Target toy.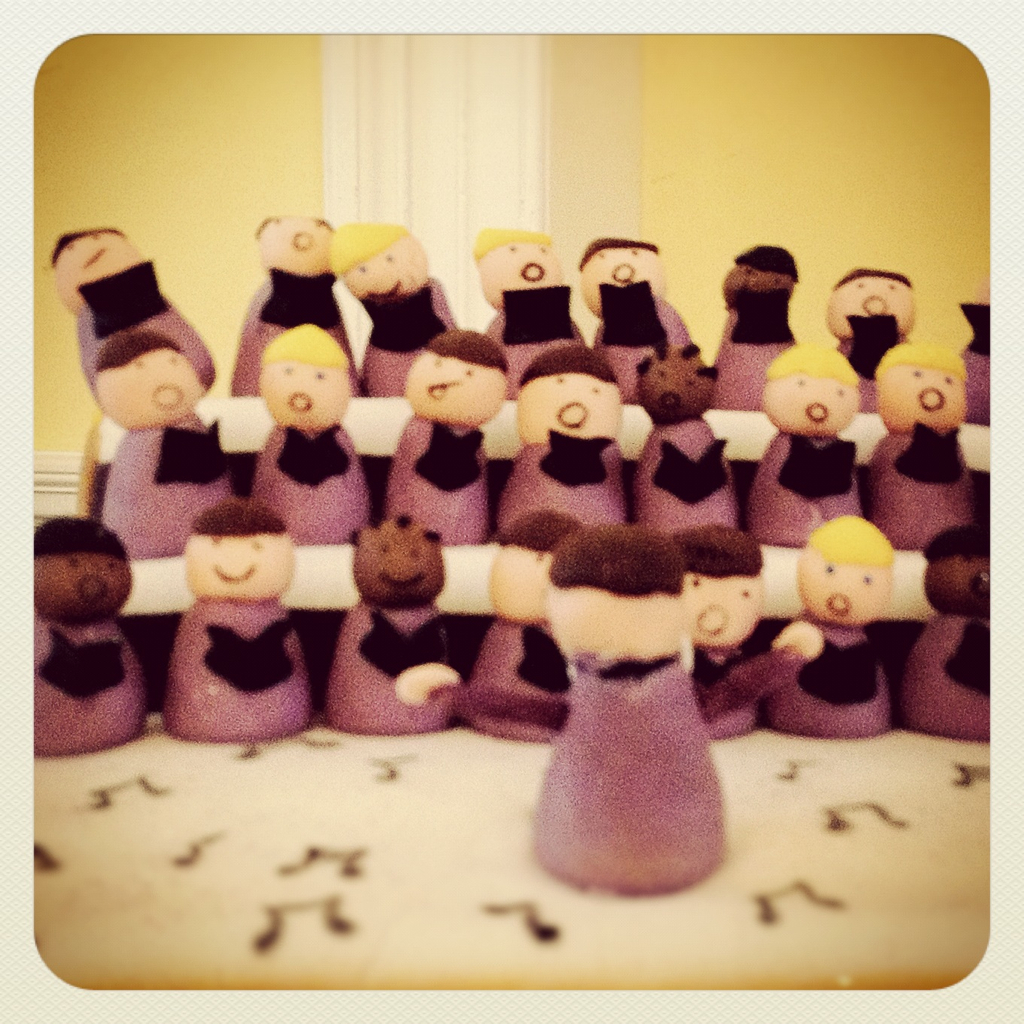
Target region: pyautogui.locateOnScreen(579, 235, 699, 352).
